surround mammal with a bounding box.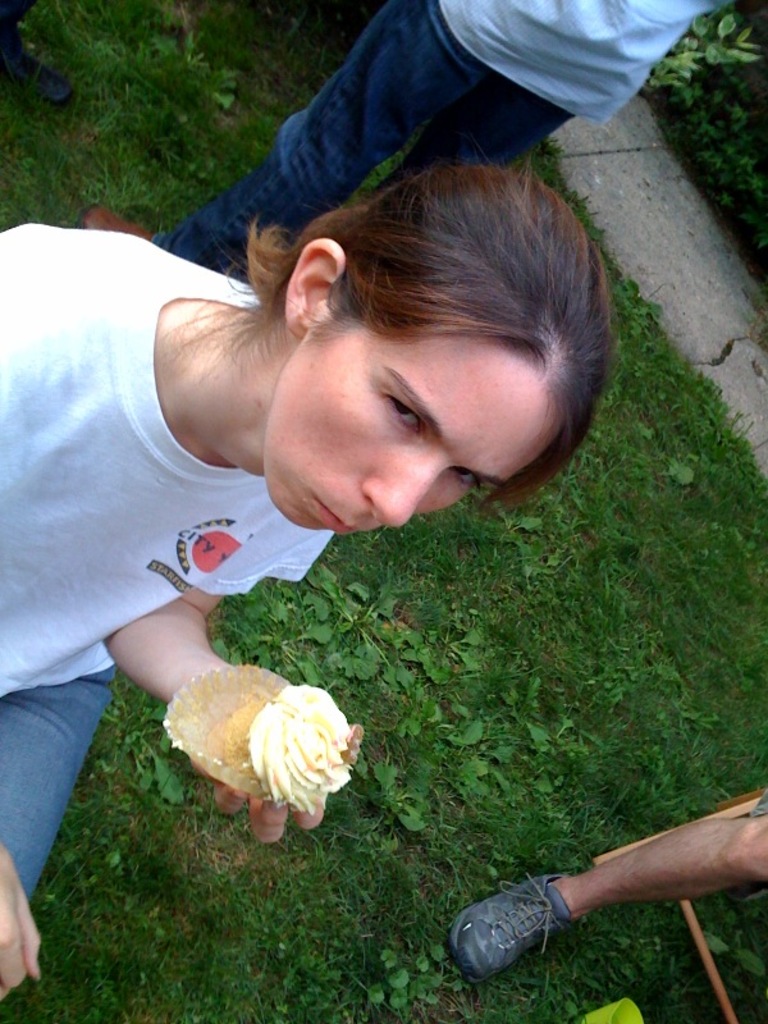
bbox(0, 151, 614, 1010).
